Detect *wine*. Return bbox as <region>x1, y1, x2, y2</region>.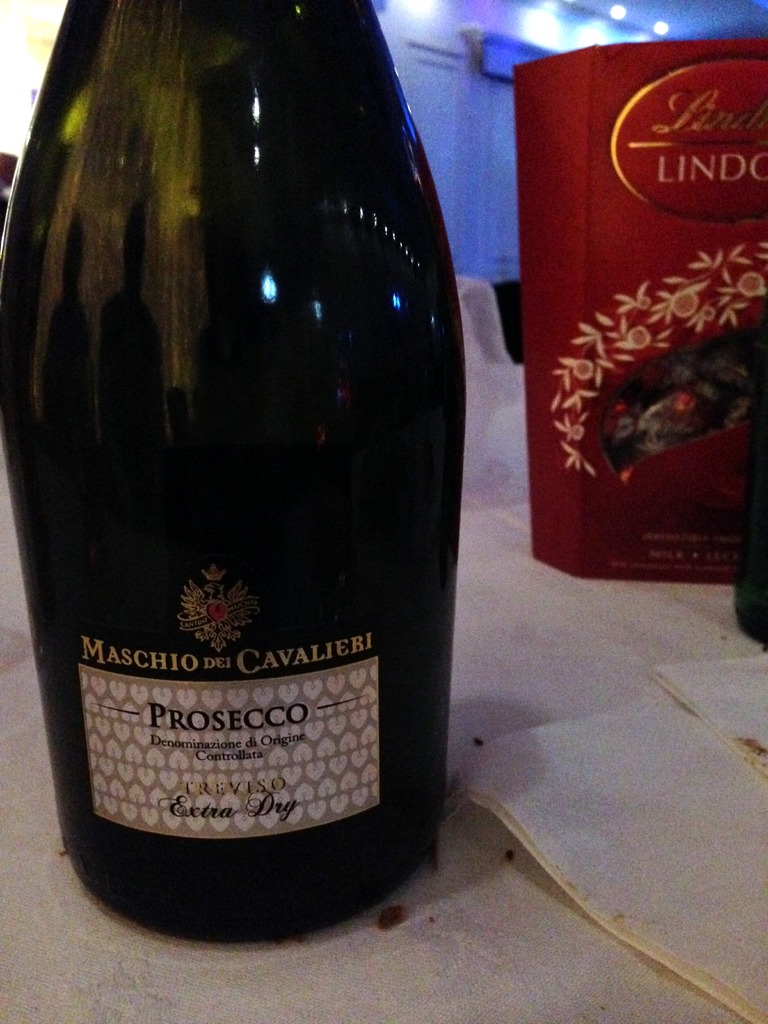
<region>0, 0, 468, 963</region>.
